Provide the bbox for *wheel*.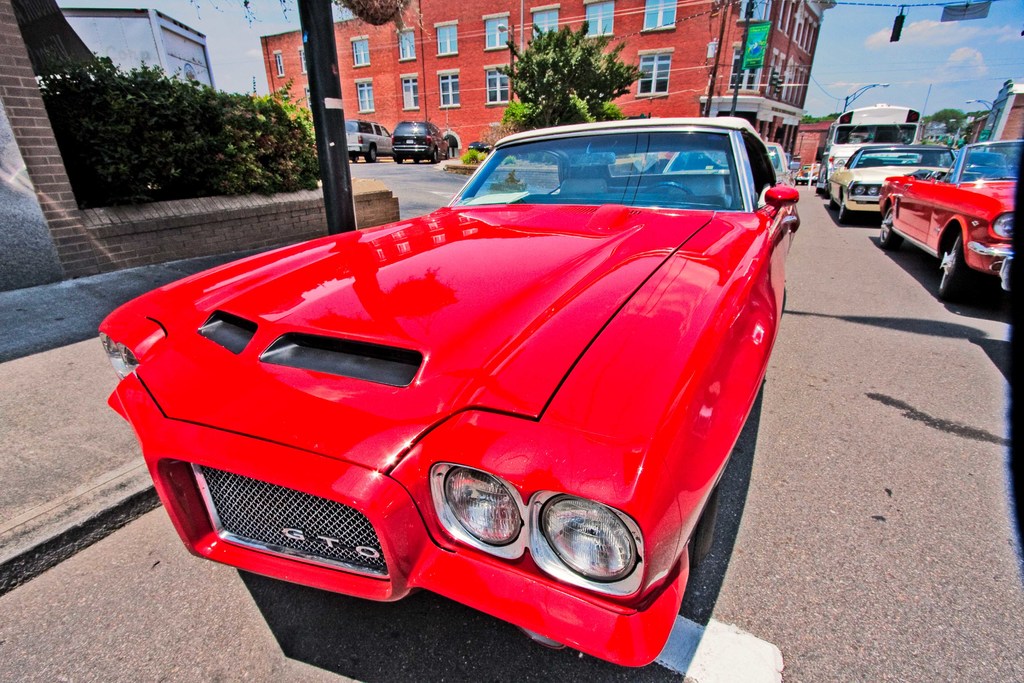
box=[876, 210, 893, 243].
